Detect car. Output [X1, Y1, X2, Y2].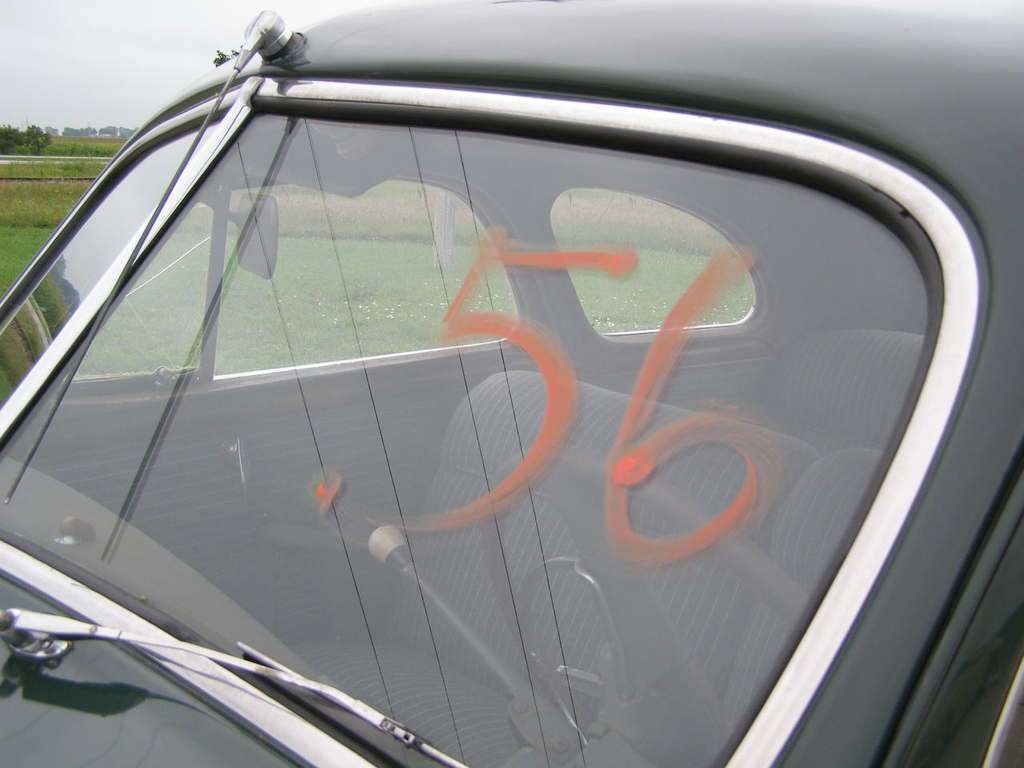
[0, 0, 1023, 767].
